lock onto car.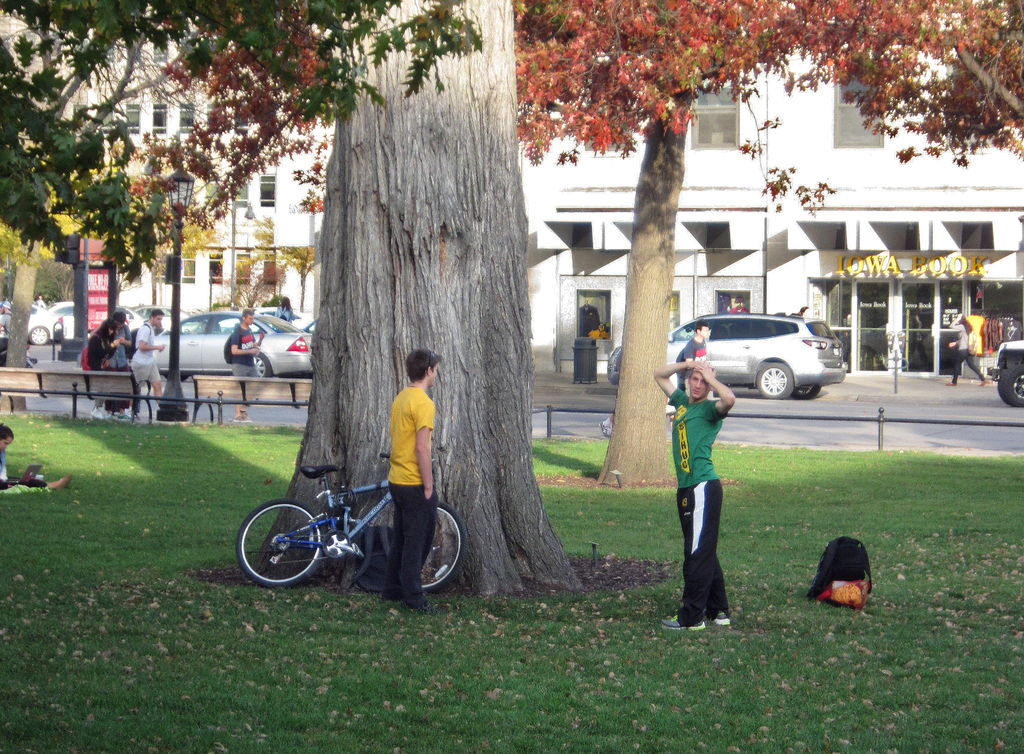
Locked: 19:300:177:346.
